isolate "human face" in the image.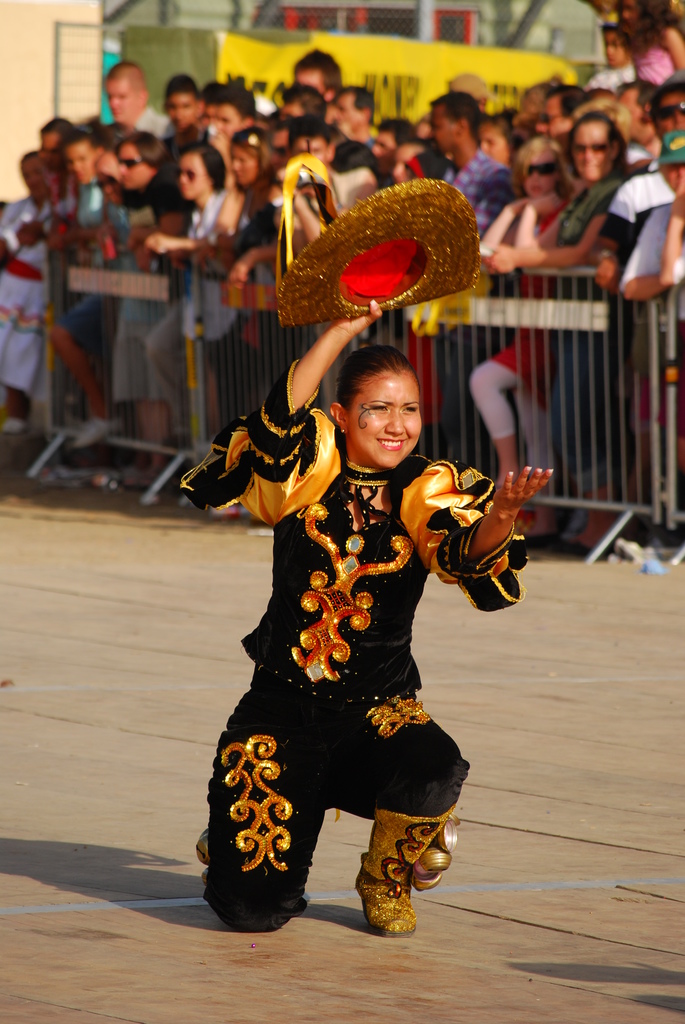
Isolated region: <bbox>169, 93, 206, 129</bbox>.
